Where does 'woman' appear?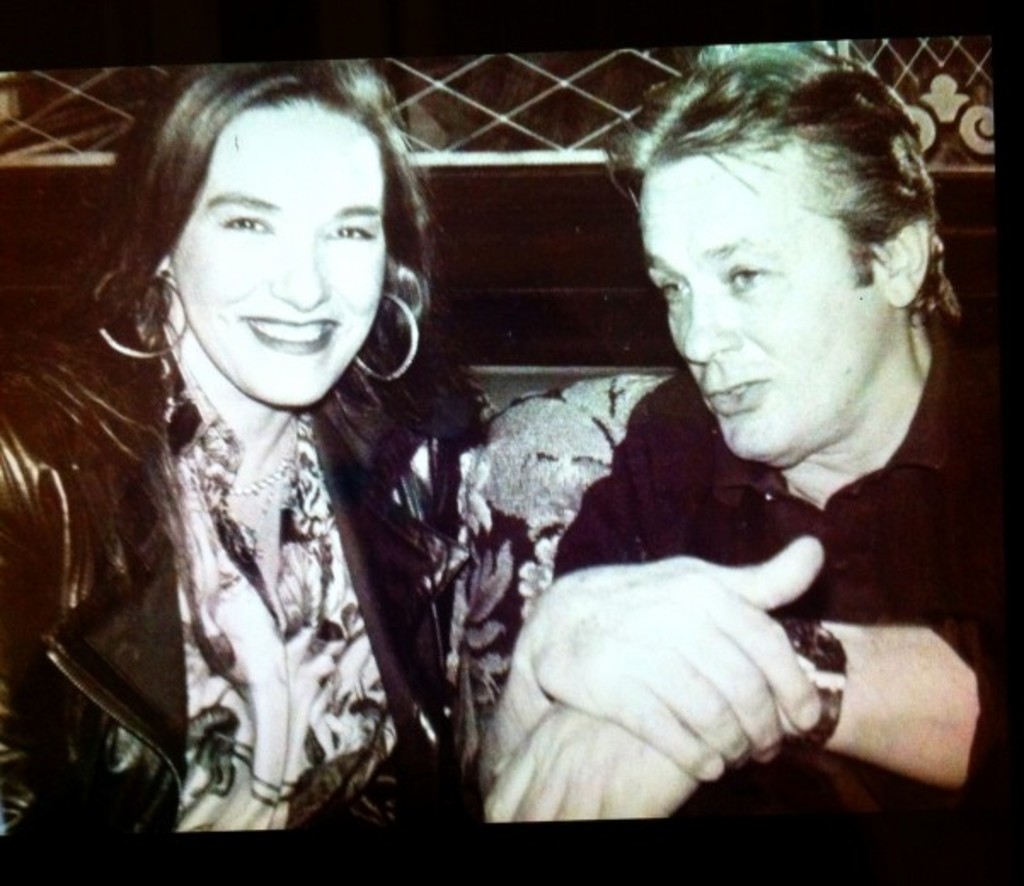
Appears at {"x1": 26, "y1": 55, "x2": 540, "y2": 859}.
